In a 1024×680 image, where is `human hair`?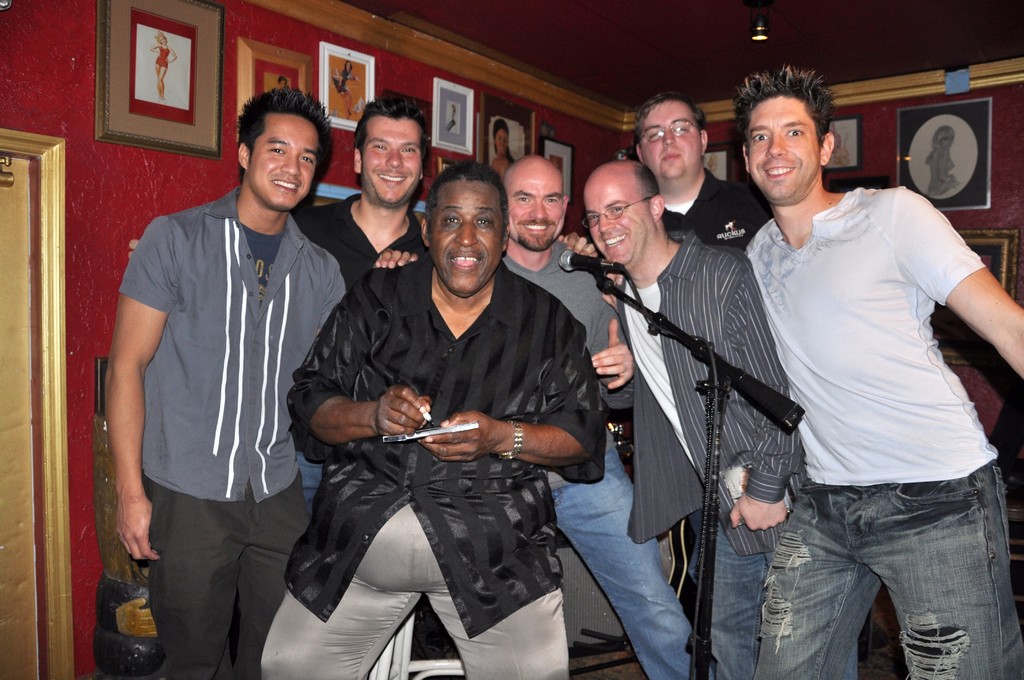
422 160 511 219.
